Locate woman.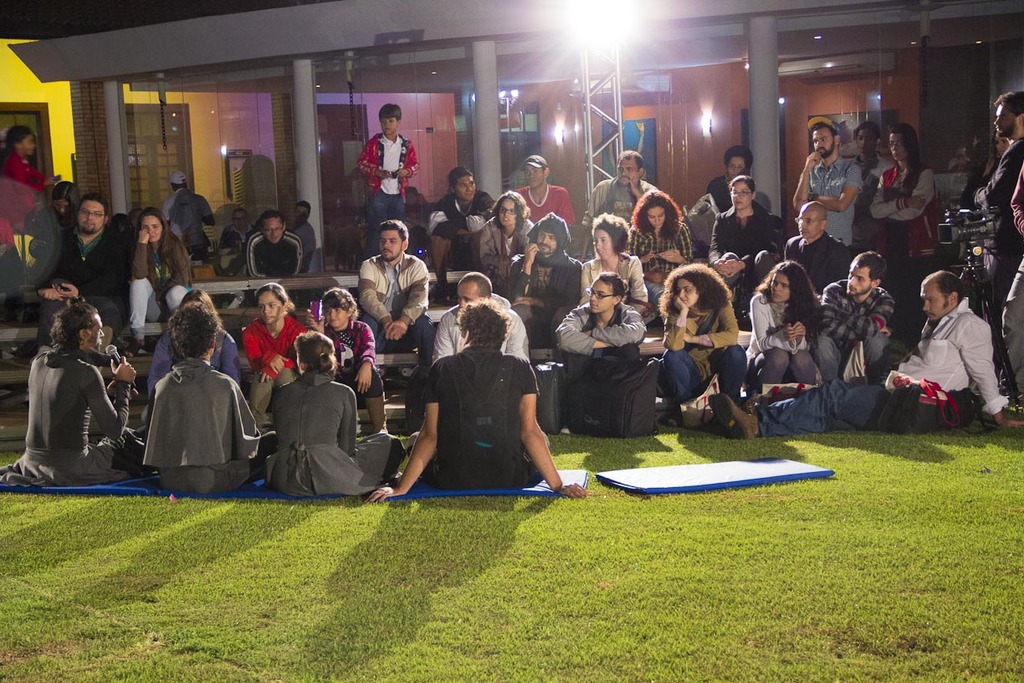
Bounding box: BBox(580, 213, 650, 321).
